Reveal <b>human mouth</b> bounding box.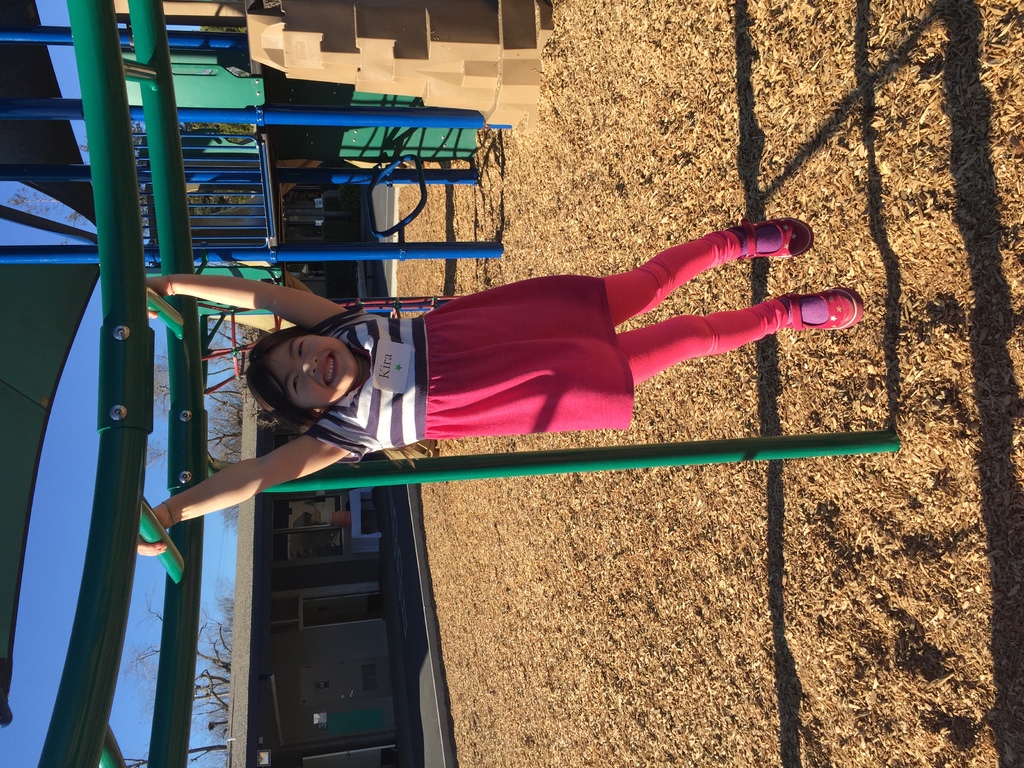
Revealed: 318/346/342/392.
